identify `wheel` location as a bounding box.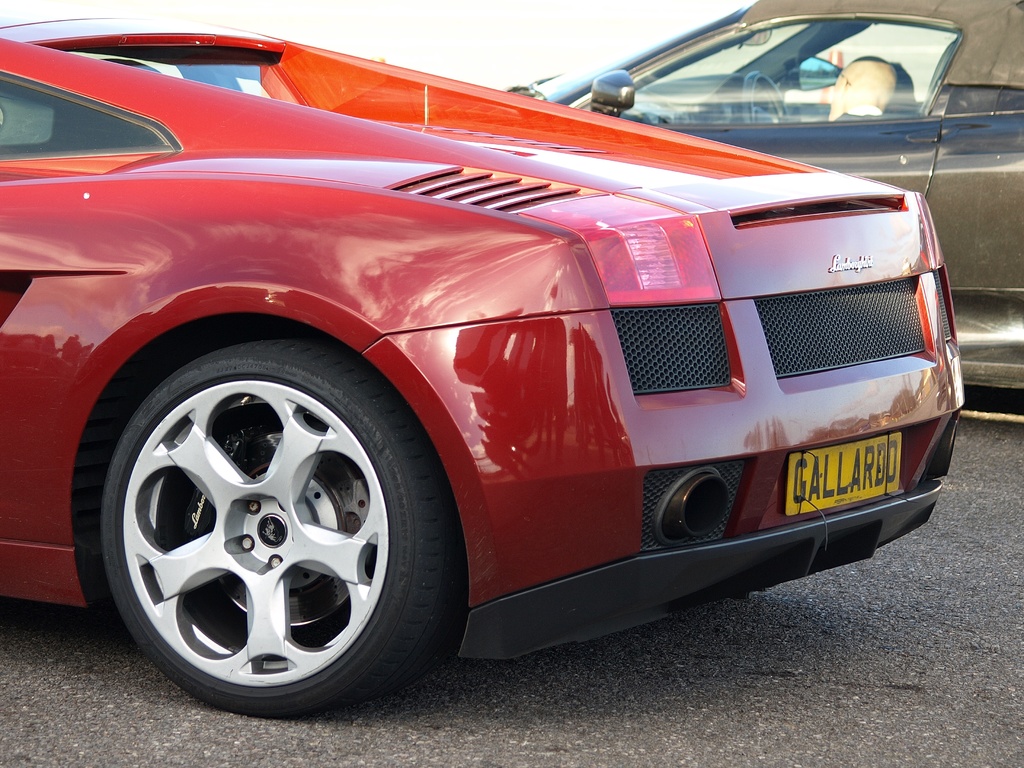
BBox(99, 335, 476, 725).
